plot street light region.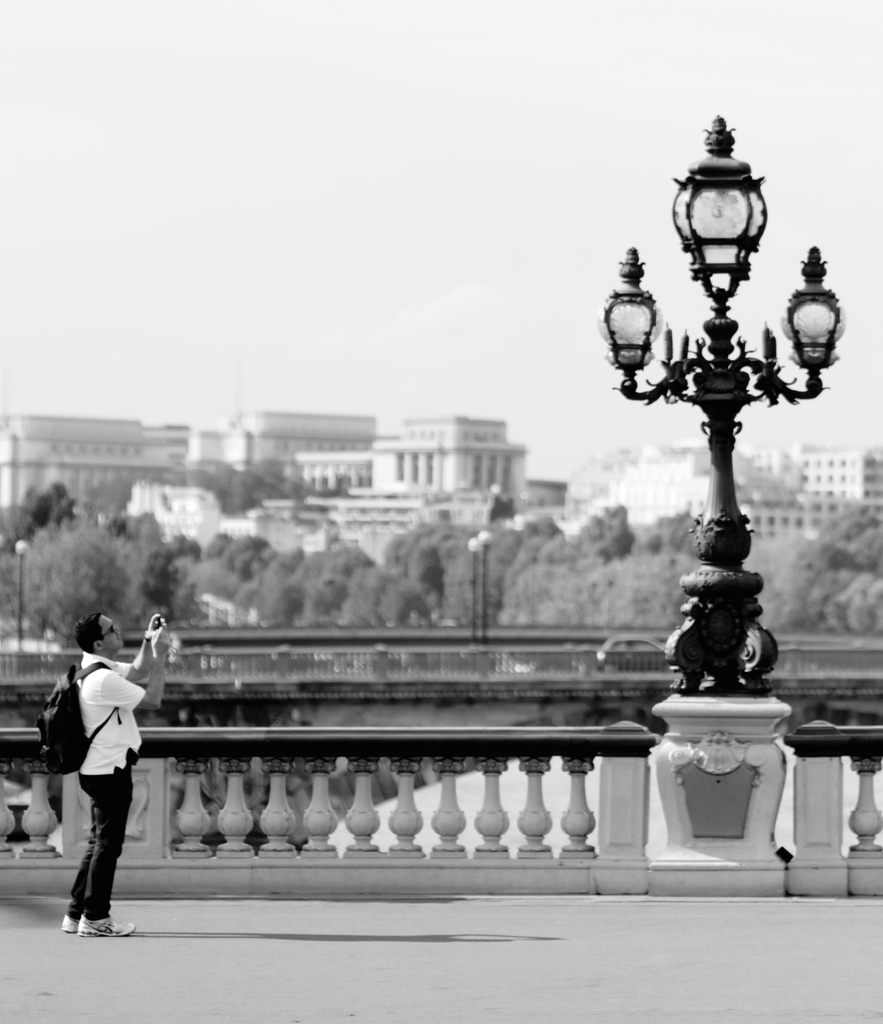
Plotted at bbox=(593, 78, 841, 788).
